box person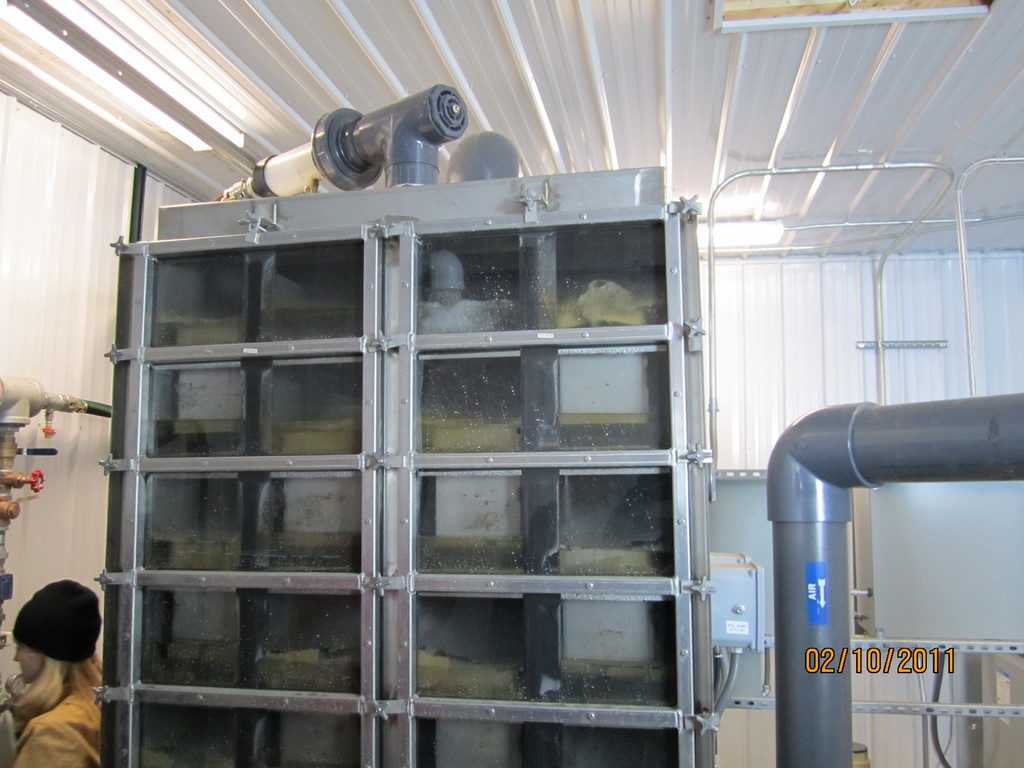
(10, 579, 106, 767)
